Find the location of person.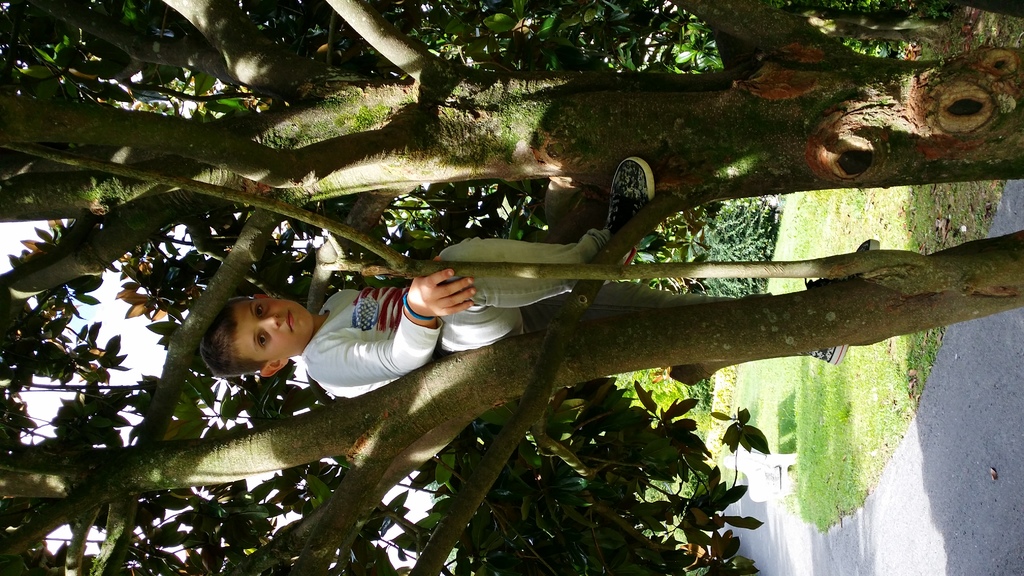
Location: box(202, 161, 632, 399).
